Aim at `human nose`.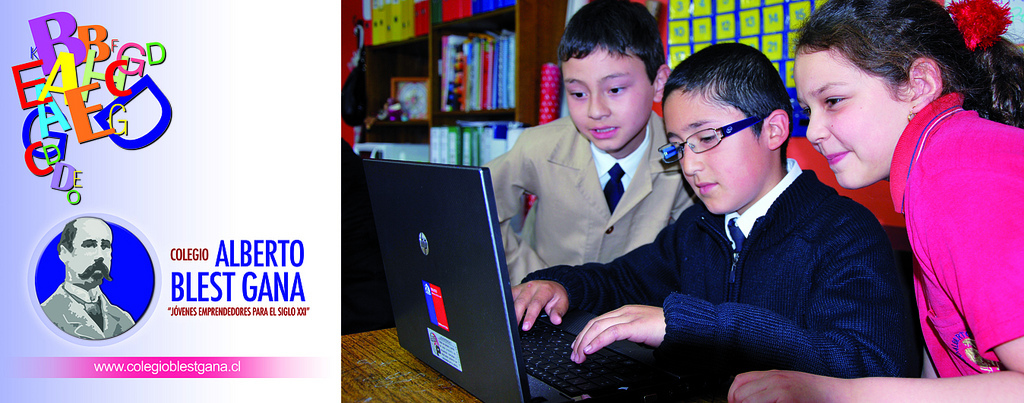
Aimed at crop(588, 89, 610, 119).
